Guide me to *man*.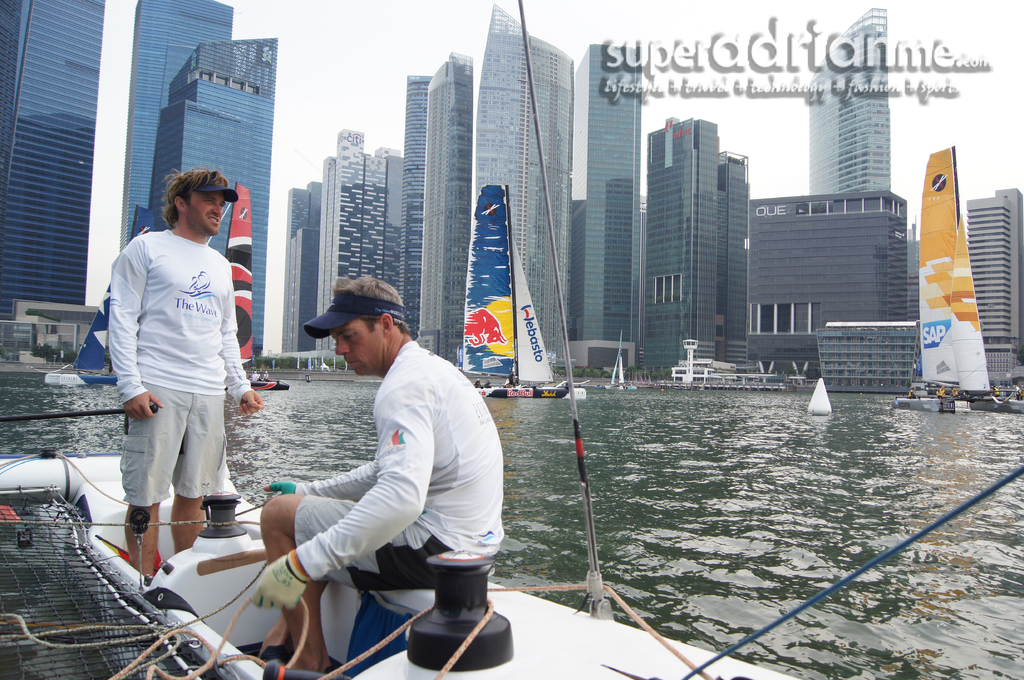
Guidance: 104, 153, 259, 573.
